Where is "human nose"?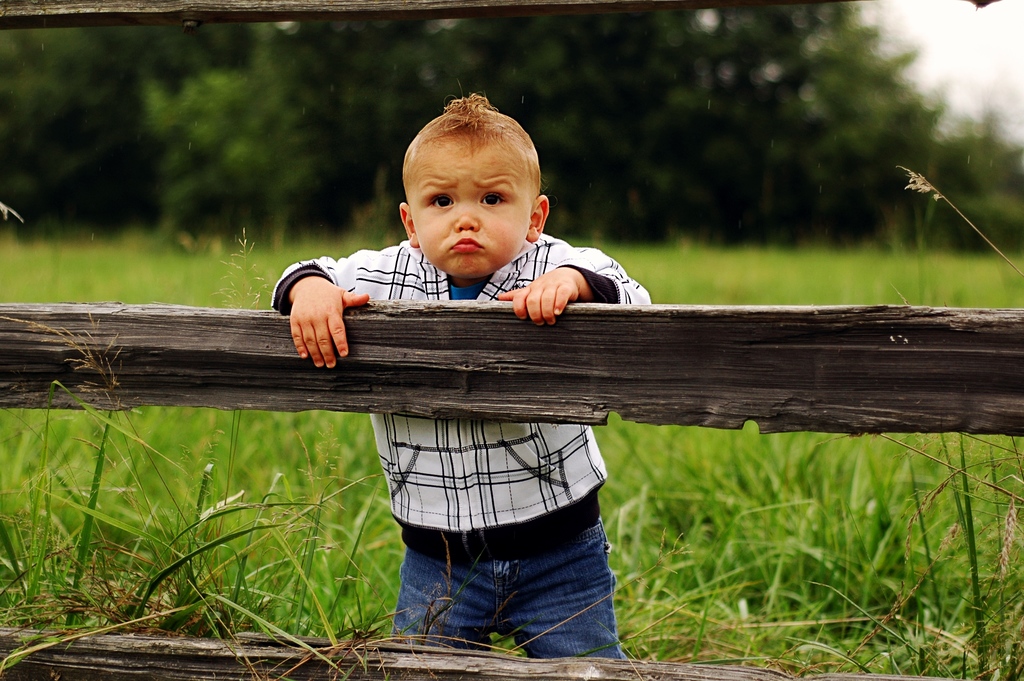
[x1=452, y1=205, x2=479, y2=230].
